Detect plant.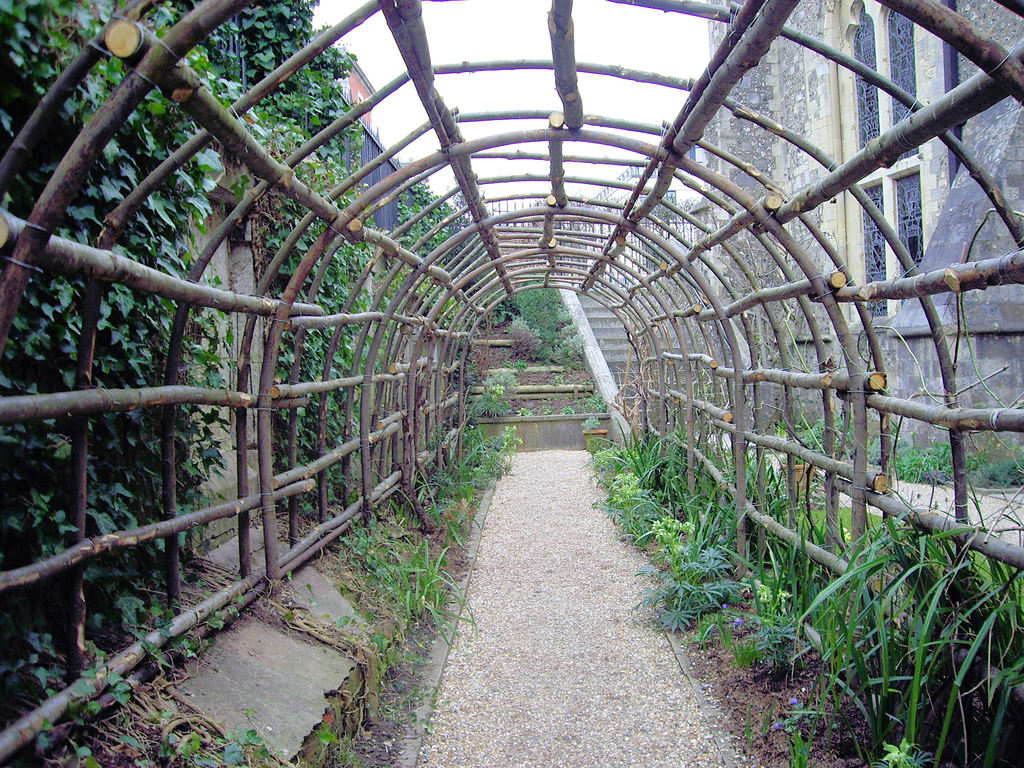
Detected at <box>518,405,532,416</box>.
